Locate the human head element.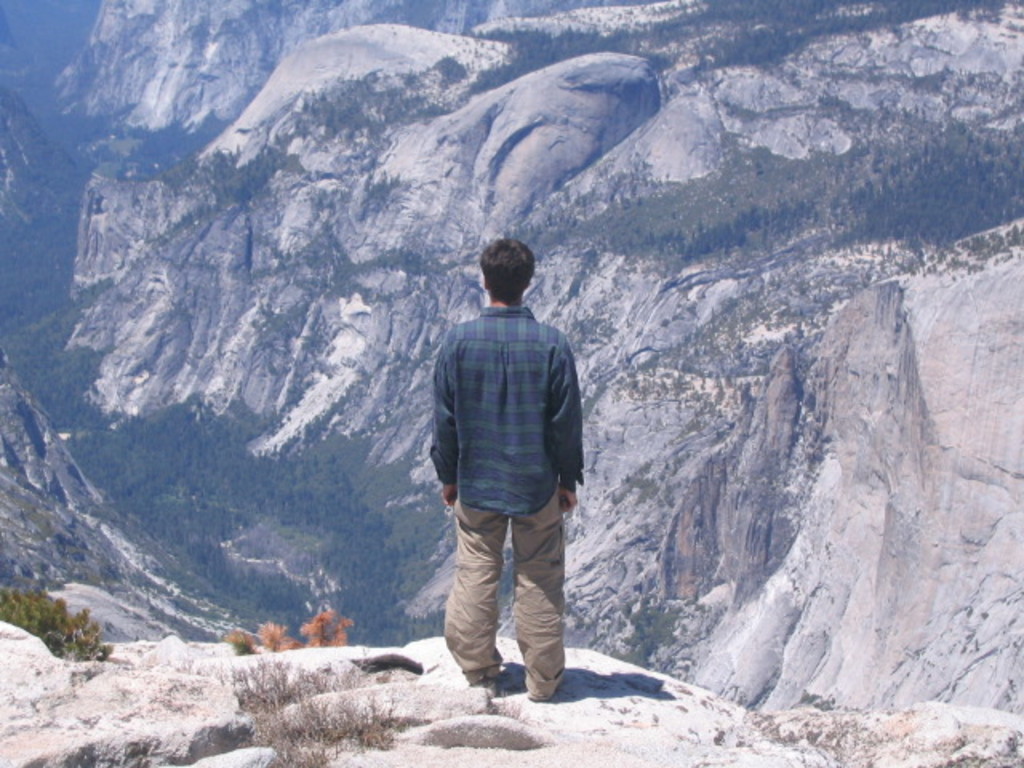
Element bbox: region(470, 227, 546, 301).
